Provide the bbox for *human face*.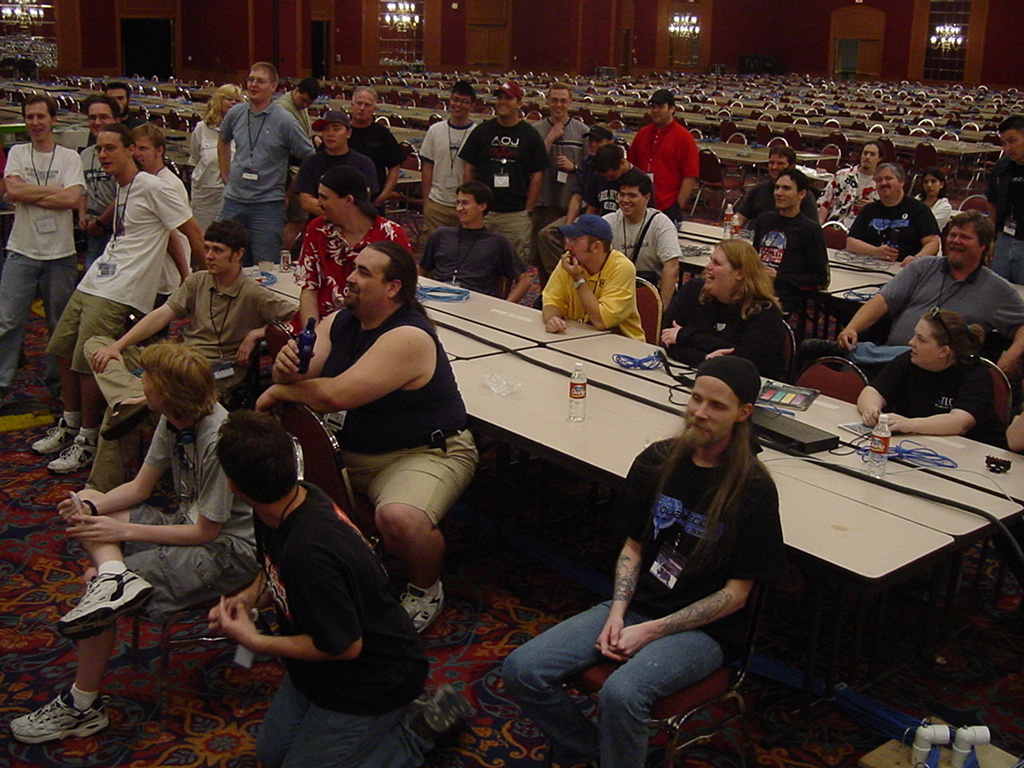
323/123/346/149.
